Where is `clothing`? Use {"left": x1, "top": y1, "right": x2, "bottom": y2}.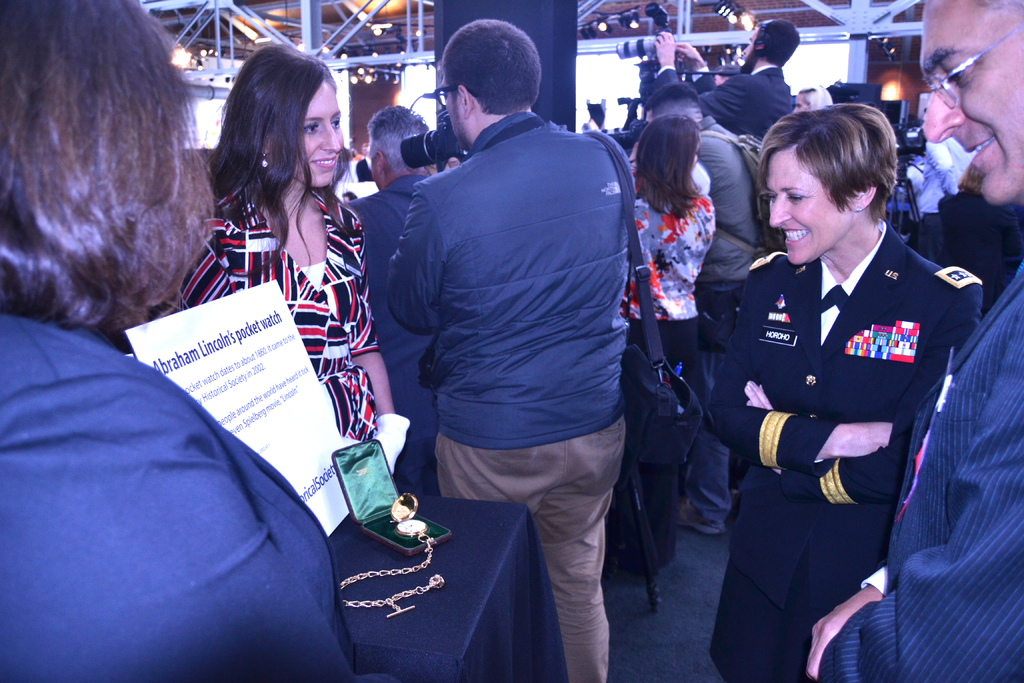
{"left": 719, "top": 190, "right": 981, "bottom": 660}.
